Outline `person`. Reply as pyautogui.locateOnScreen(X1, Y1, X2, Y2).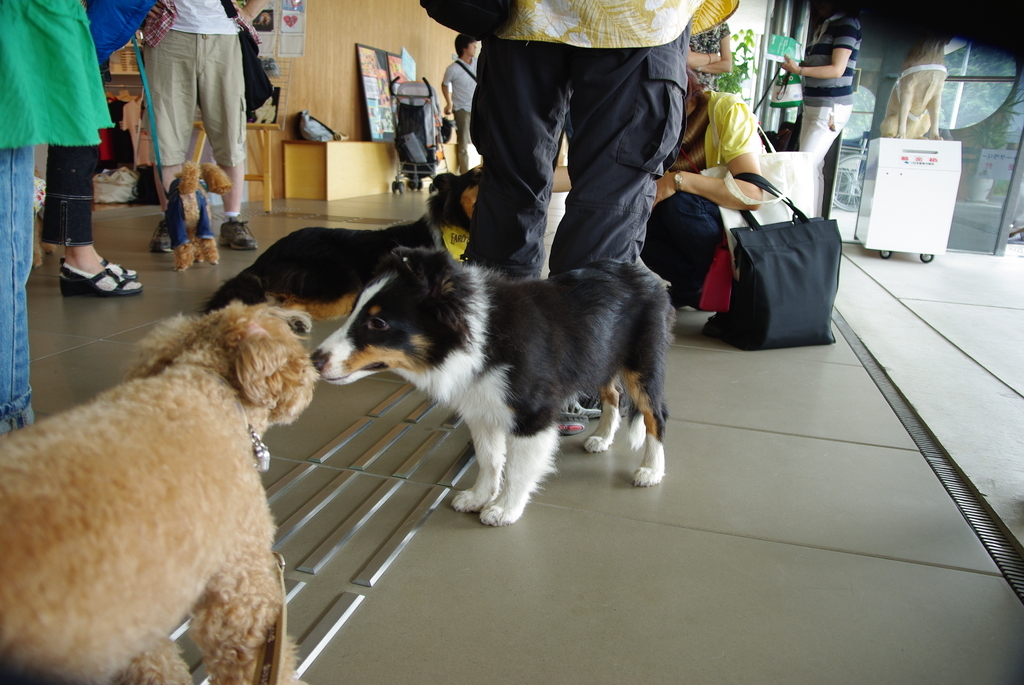
pyautogui.locateOnScreen(12, 6, 111, 297).
